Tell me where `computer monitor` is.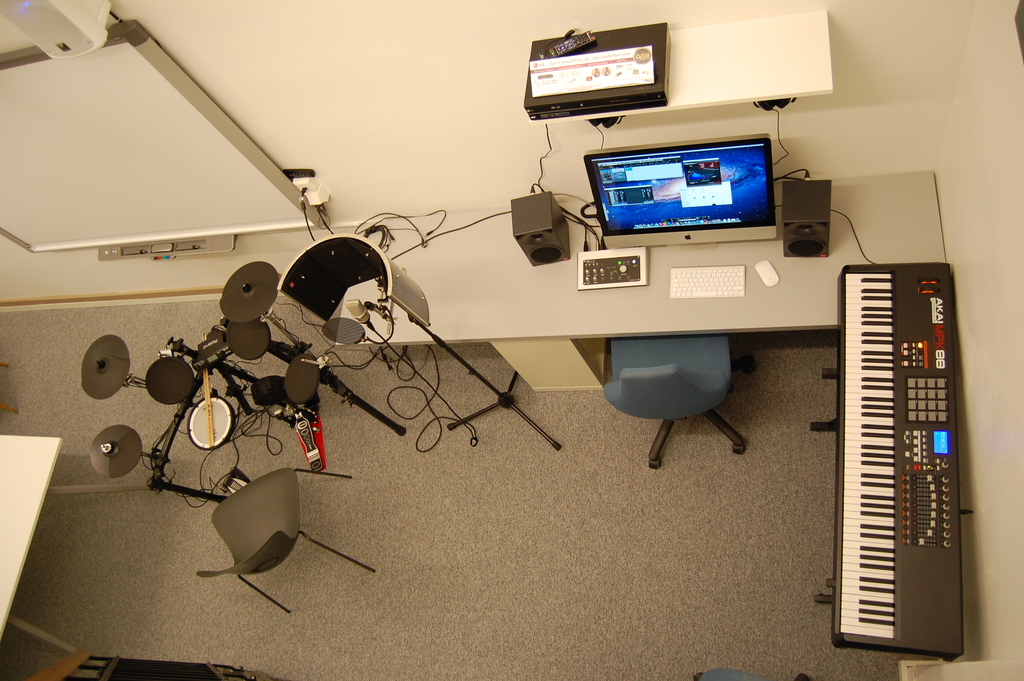
`computer monitor` is at x1=598, y1=124, x2=782, y2=236.
